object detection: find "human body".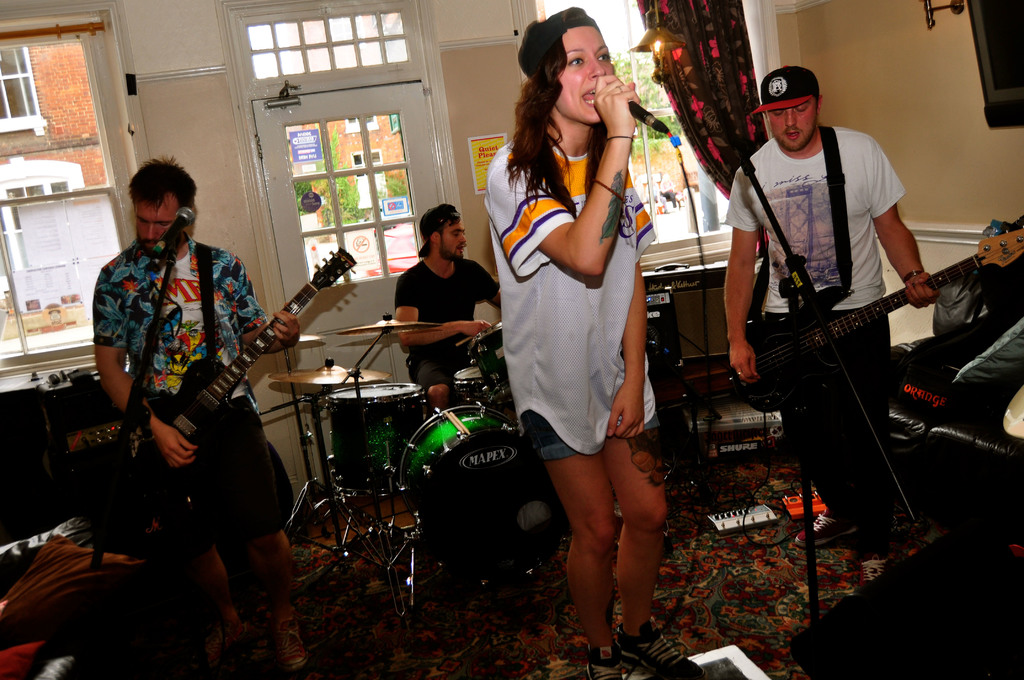
<box>397,255,509,414</box>.
